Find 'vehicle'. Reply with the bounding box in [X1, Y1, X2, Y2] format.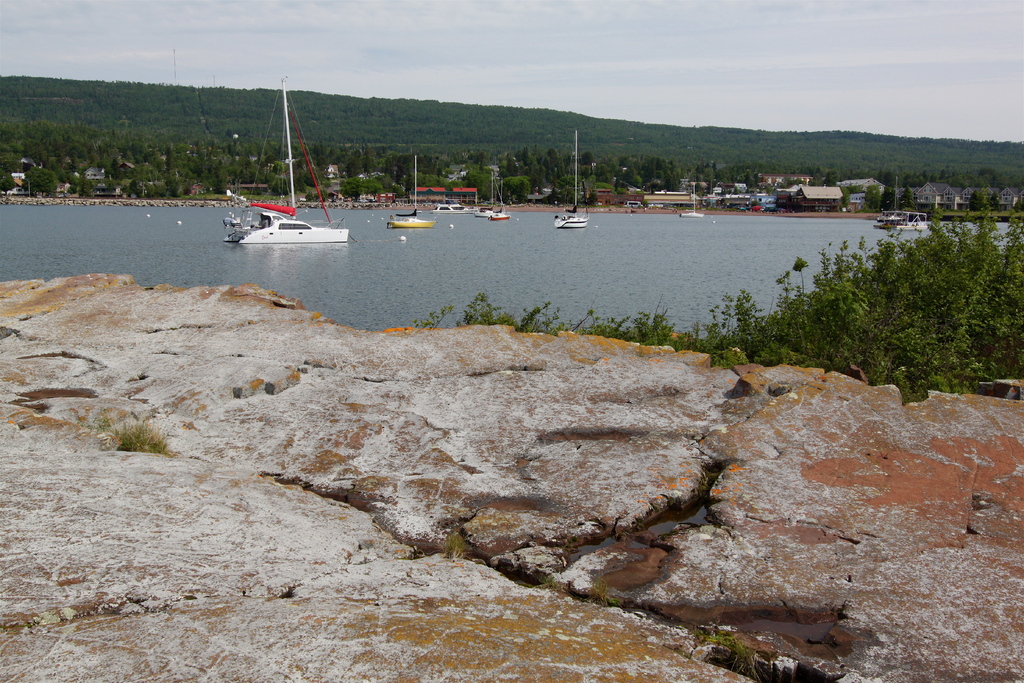
[391, 161, 431, 233].
